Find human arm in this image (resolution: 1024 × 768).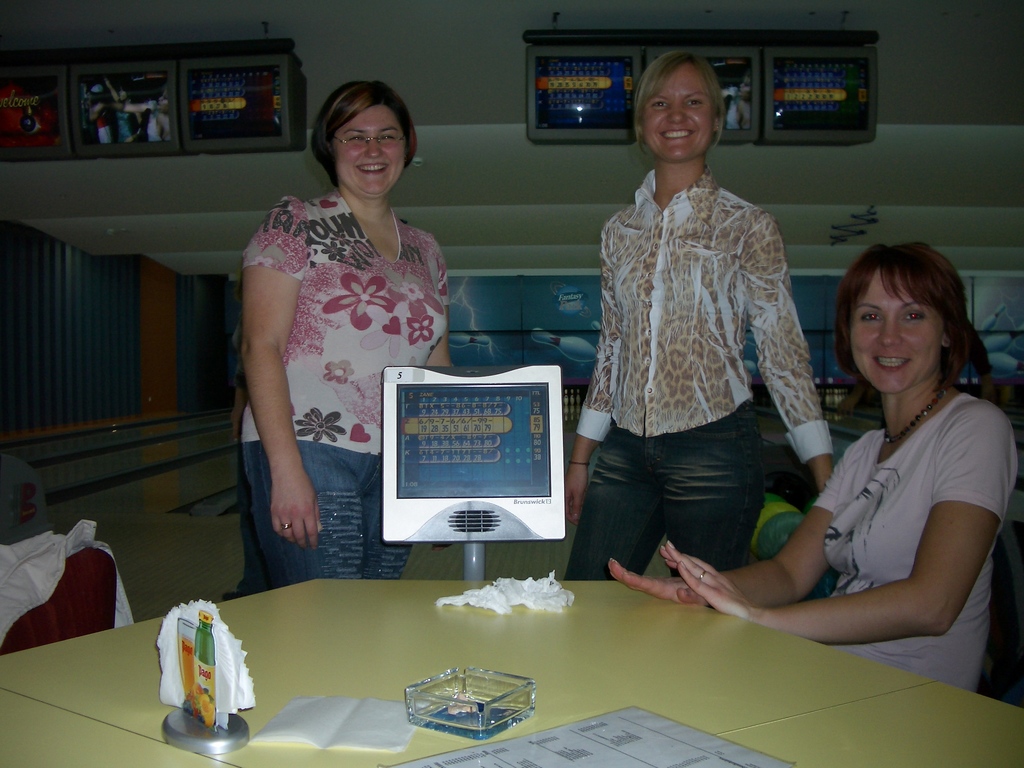
pyautogui.locateOnScreen(423, 237, 455, 371).
